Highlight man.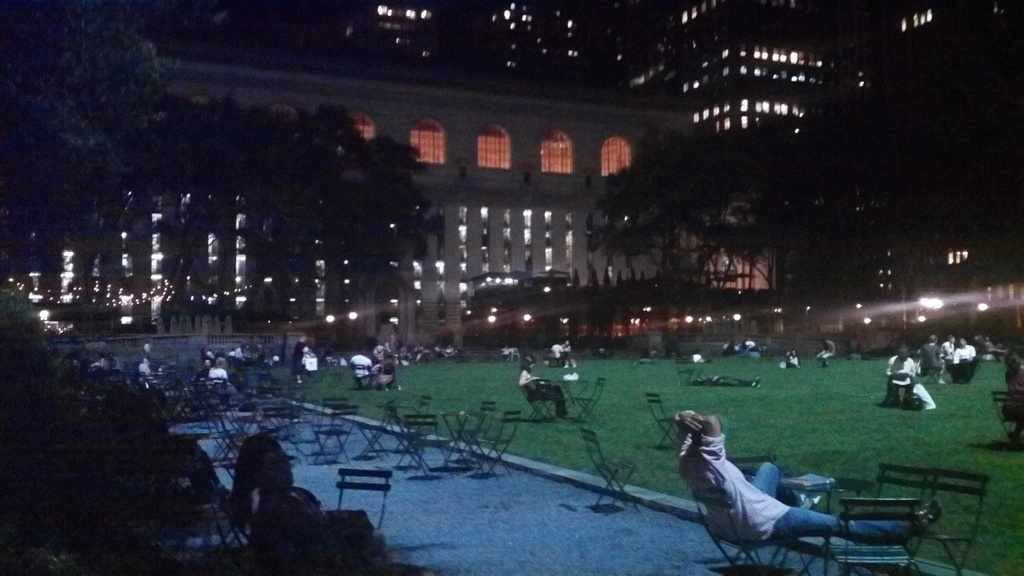
Highlighted region: select_region(951, 335, 976, 378).
